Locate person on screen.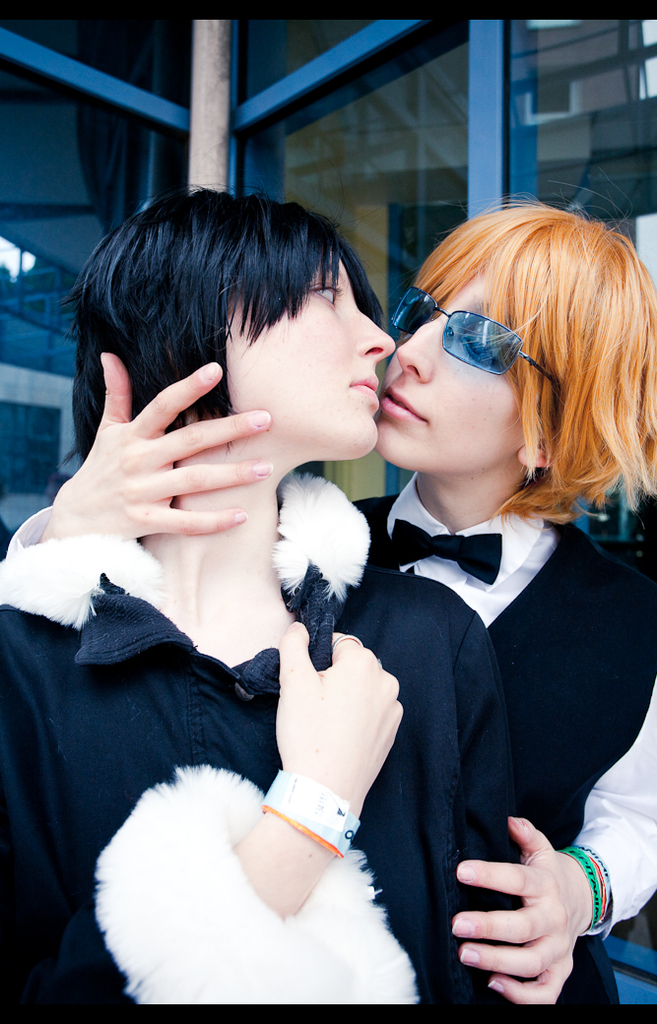
On screen at x1=0, y1=198, x2=656, y2=1004.
